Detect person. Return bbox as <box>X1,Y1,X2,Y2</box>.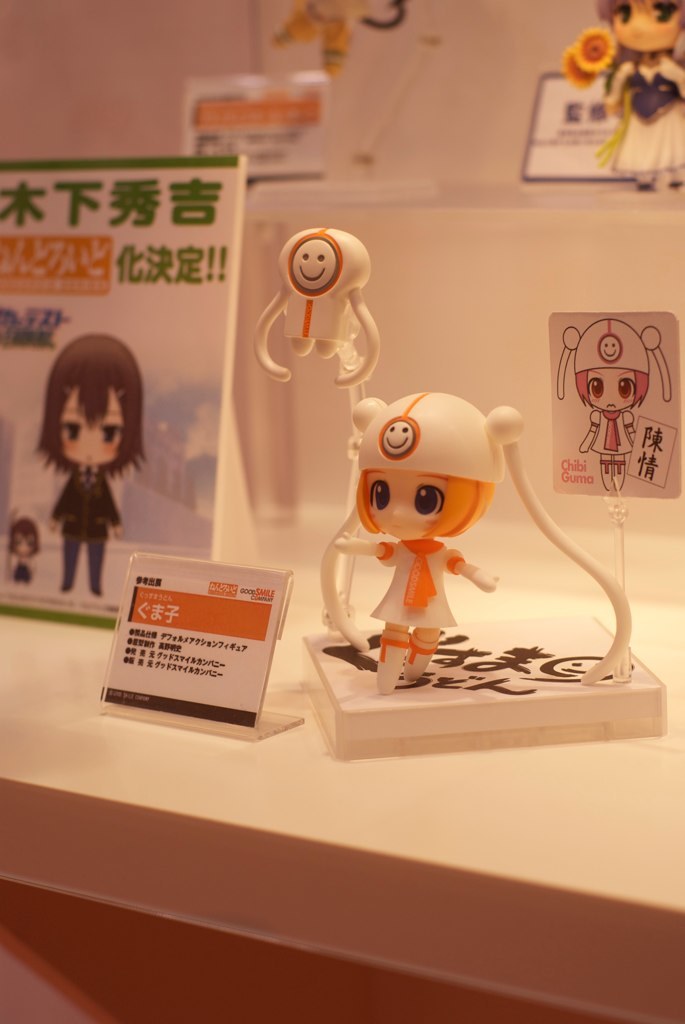
<box>549,313,679,494</box>.
